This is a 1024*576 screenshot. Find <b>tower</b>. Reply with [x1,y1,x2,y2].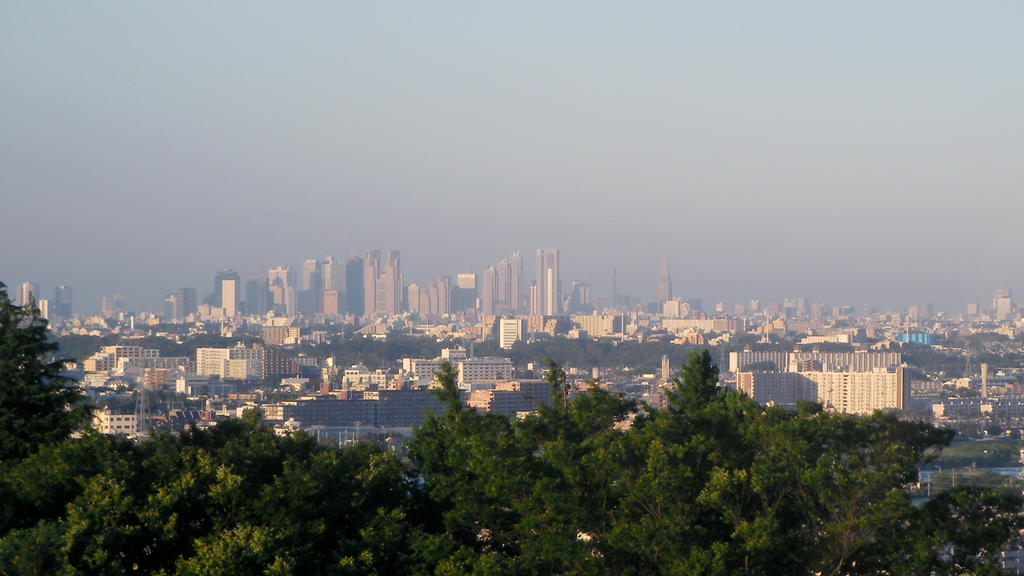
[481,251,520,313].
